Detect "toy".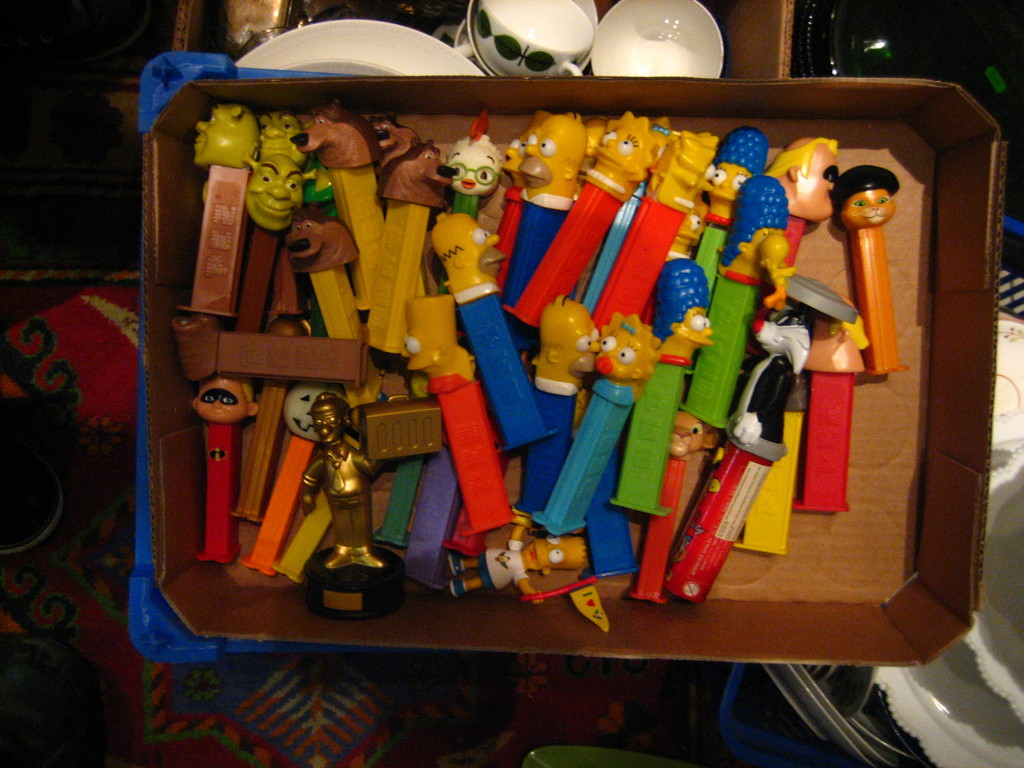
Detected at <bbox>558, 114, 707, 326</bbox>.
